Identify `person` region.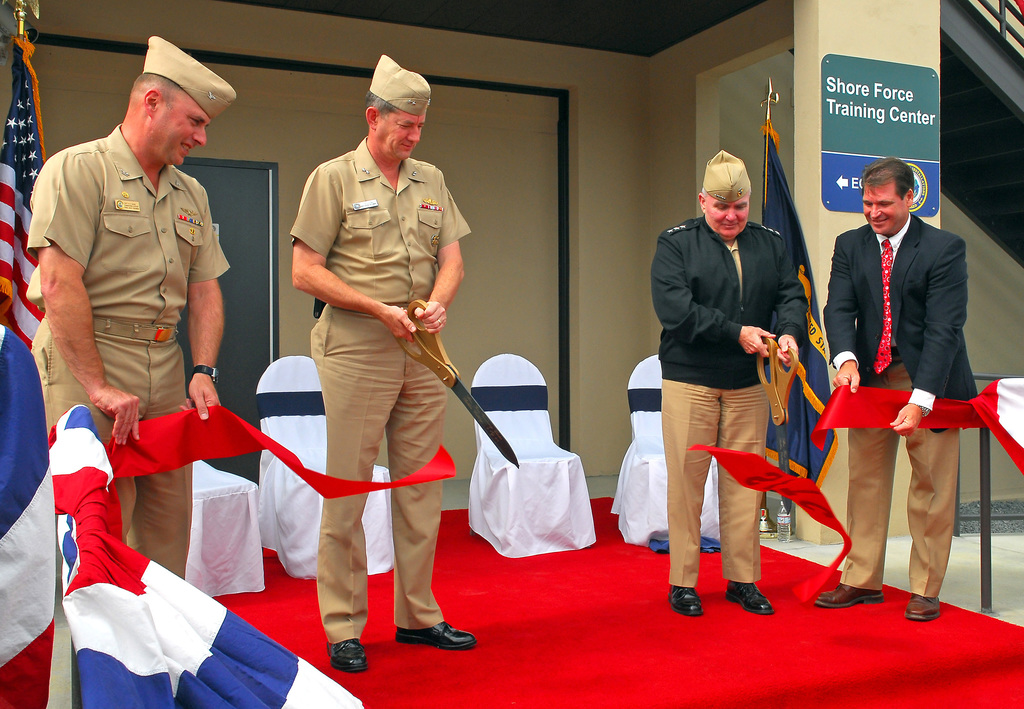
Region: (650,147,810,613).
